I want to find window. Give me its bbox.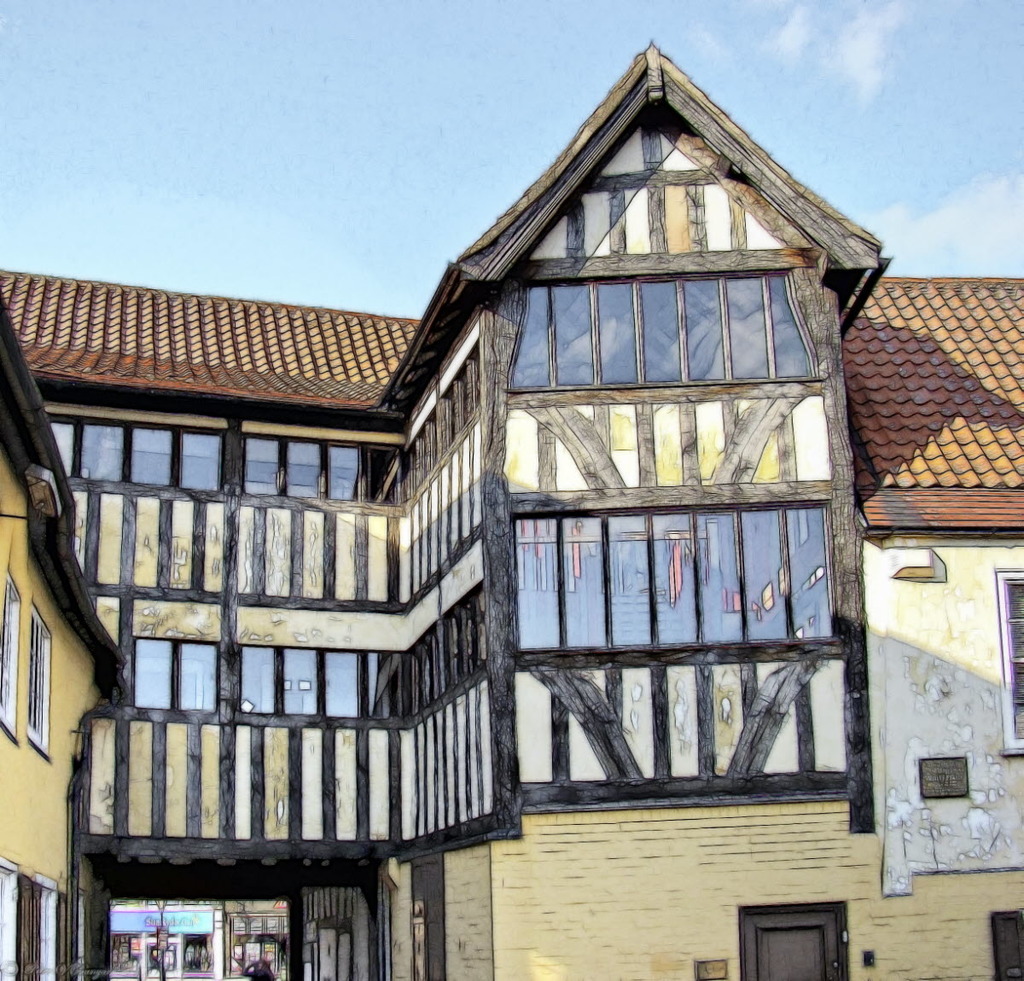
108, 624, 487, 693.
